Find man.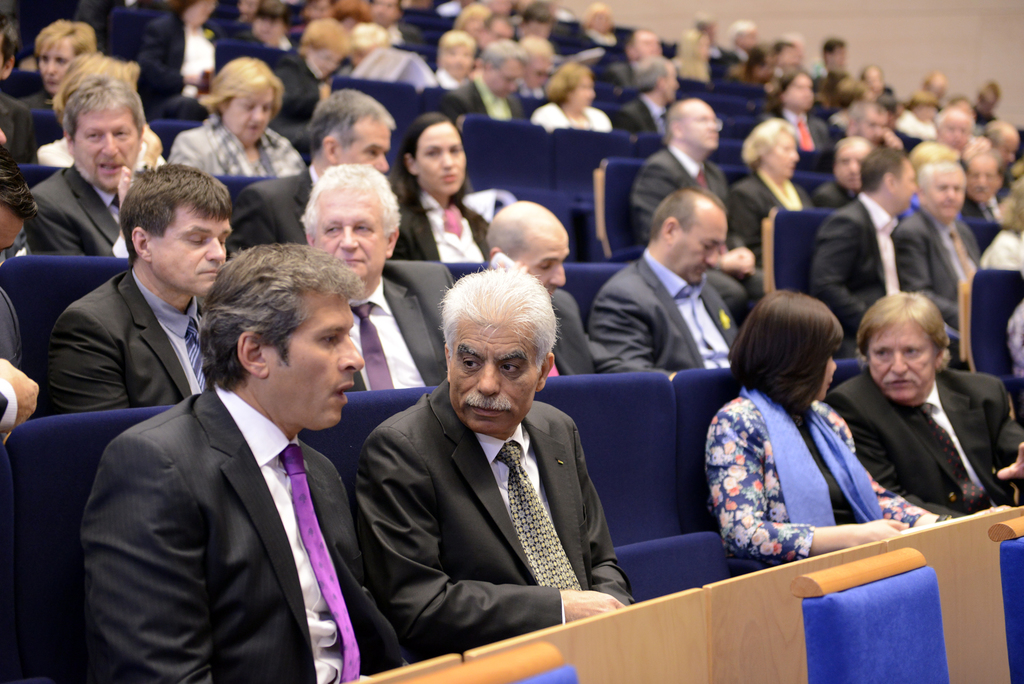
x1=28, y1=79, x2=154, y2=254.
